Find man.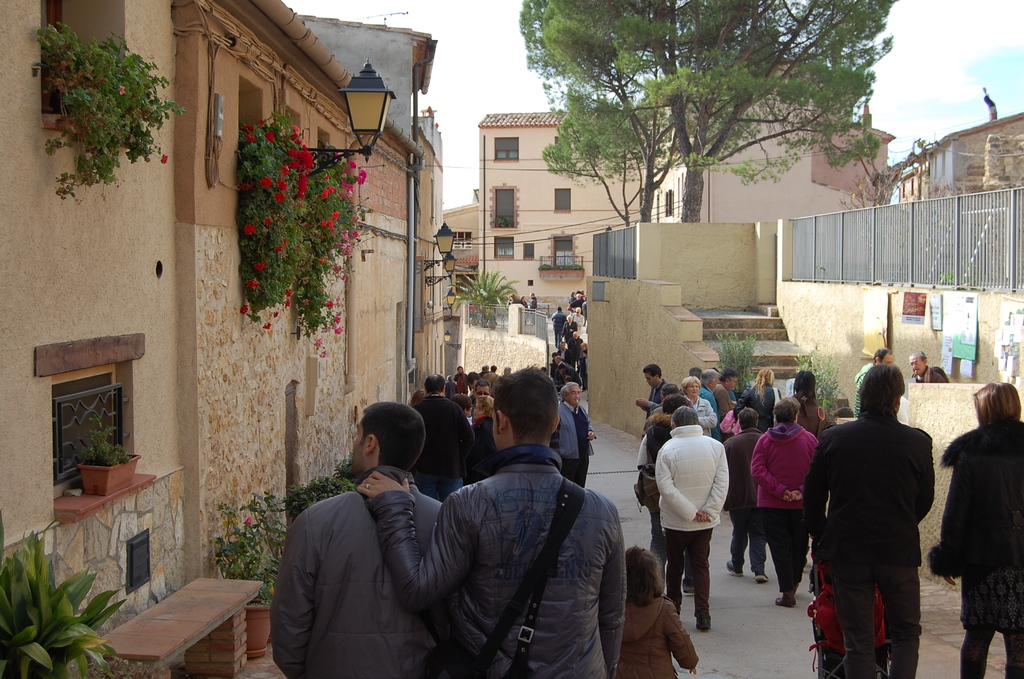
{"left": 568, "top": 330, "right": 584, "bottom": 361}.
